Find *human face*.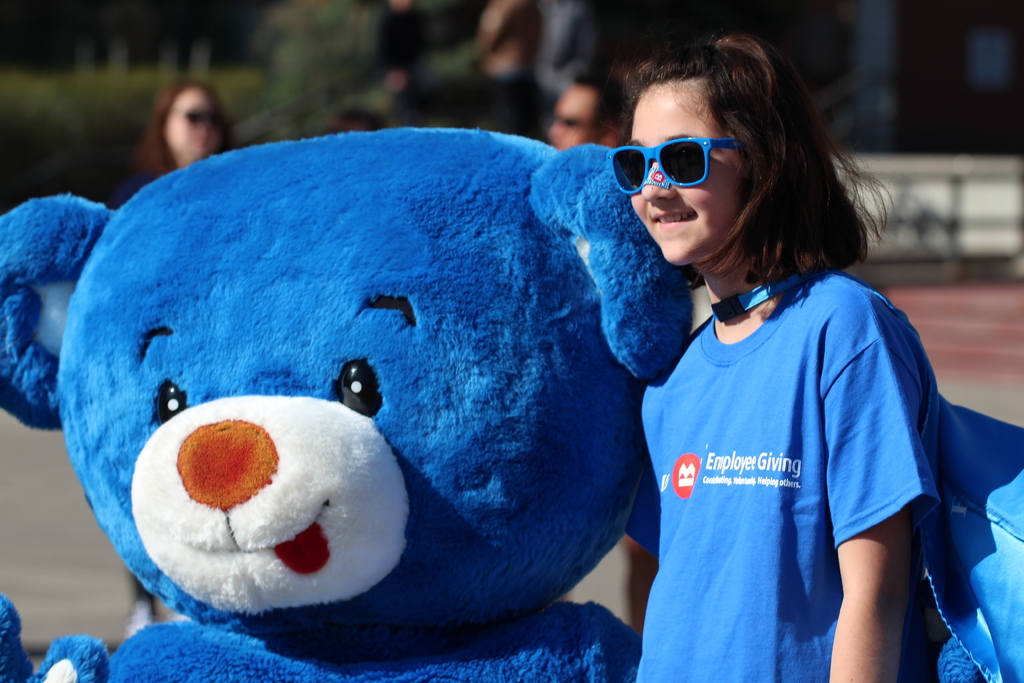
{"left": 550, "top": 84, "right": 605, "bottom": 151}.
